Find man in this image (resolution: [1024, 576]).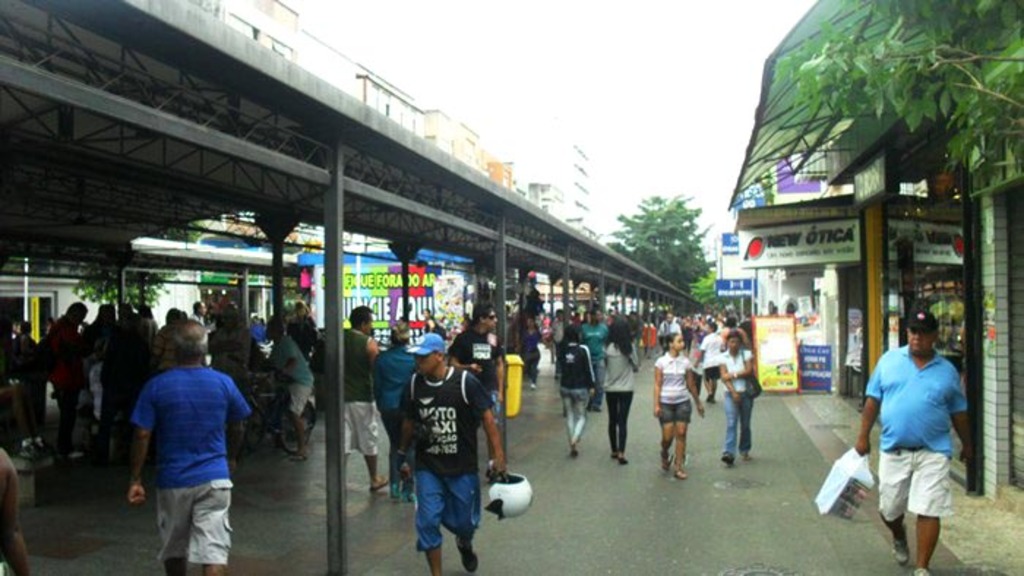
crop(395, 333, 516, 575).
